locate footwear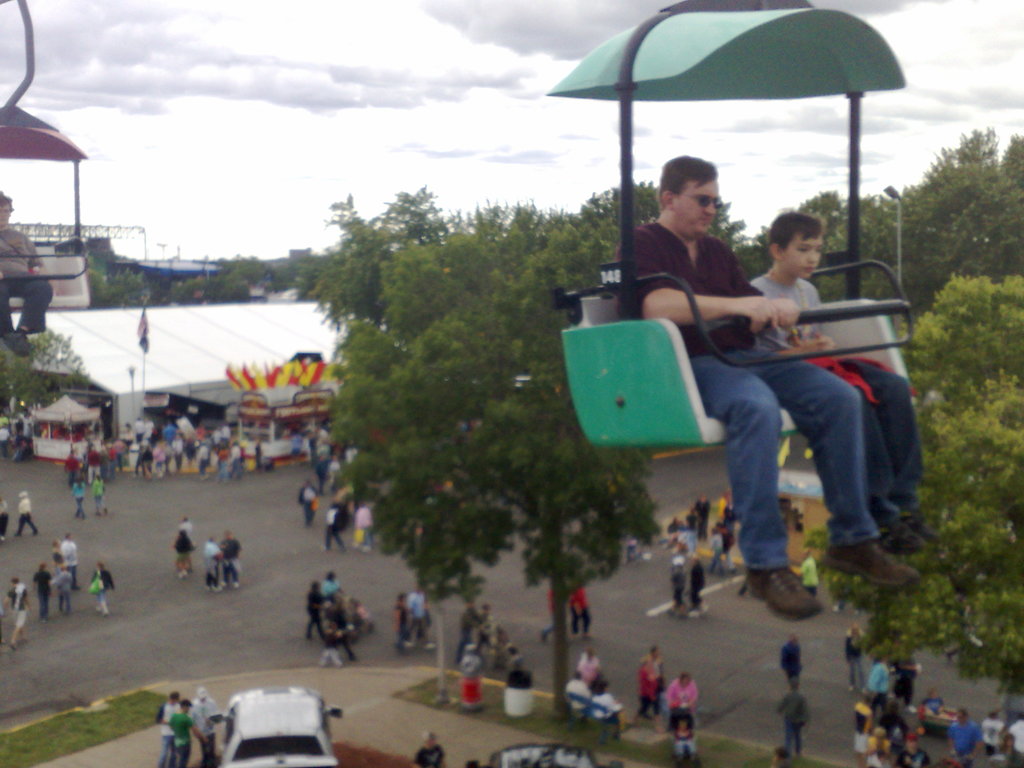
l=751, t=560, r=829, b=618
